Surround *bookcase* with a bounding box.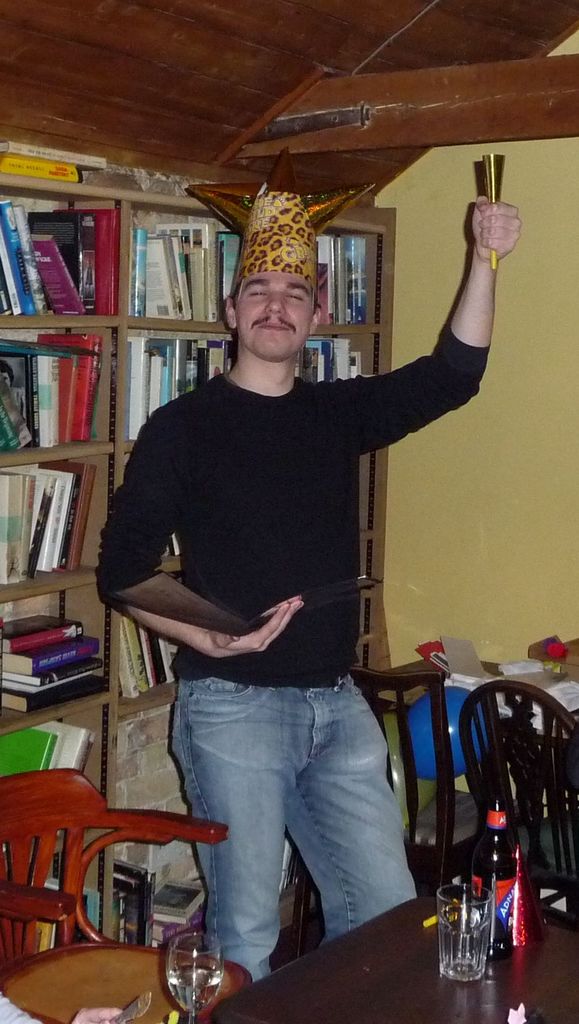
left=0, top=168, right=401, bottom=946.
